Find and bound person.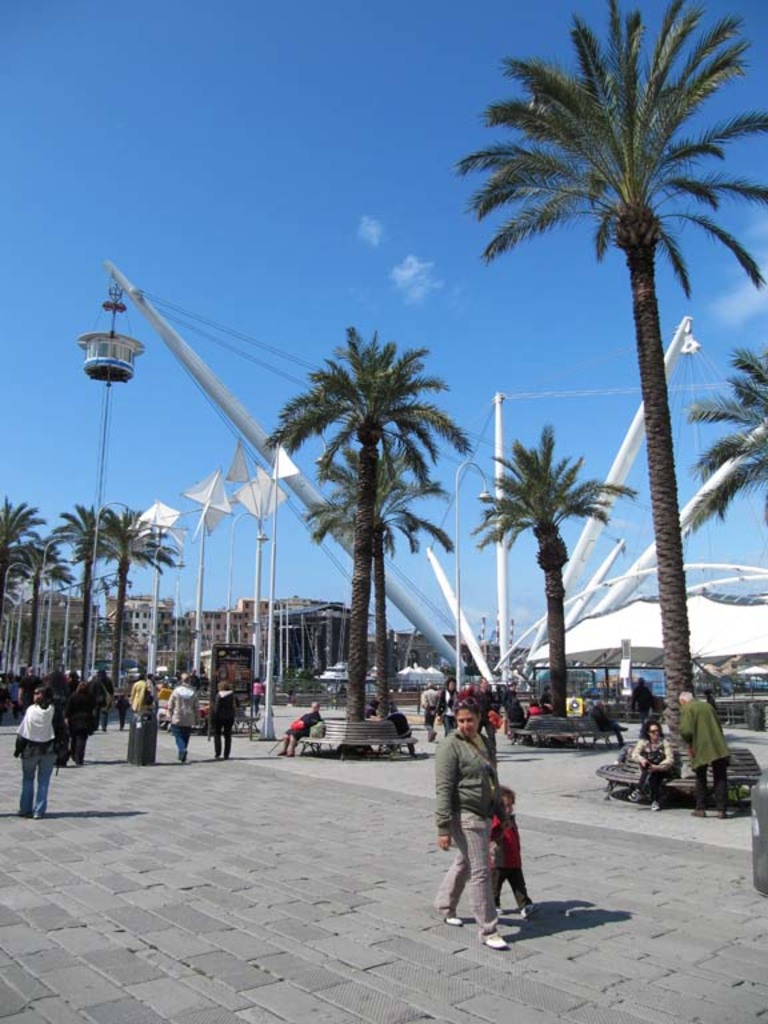
Bound: box(439, 692, 525, 931).
